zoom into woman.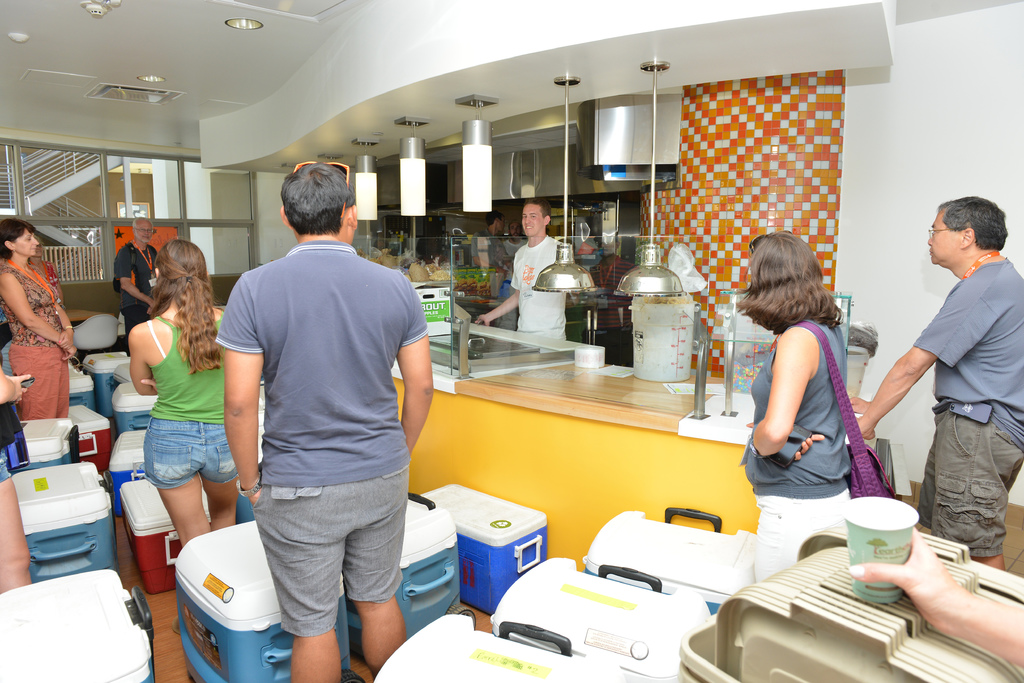
Zoom target: {"left": 125, "top": 240, "right": 246, "bottom": 556}.
